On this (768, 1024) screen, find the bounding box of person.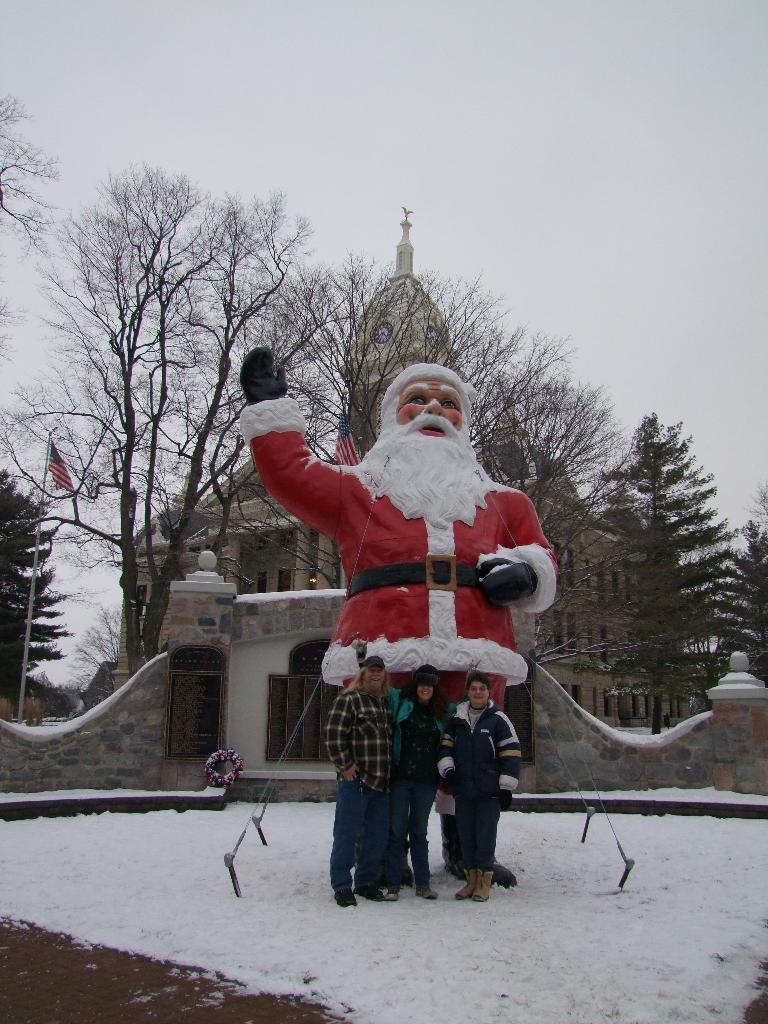
Bounding box: (left=382, top=645, right=451, bottom=899).
